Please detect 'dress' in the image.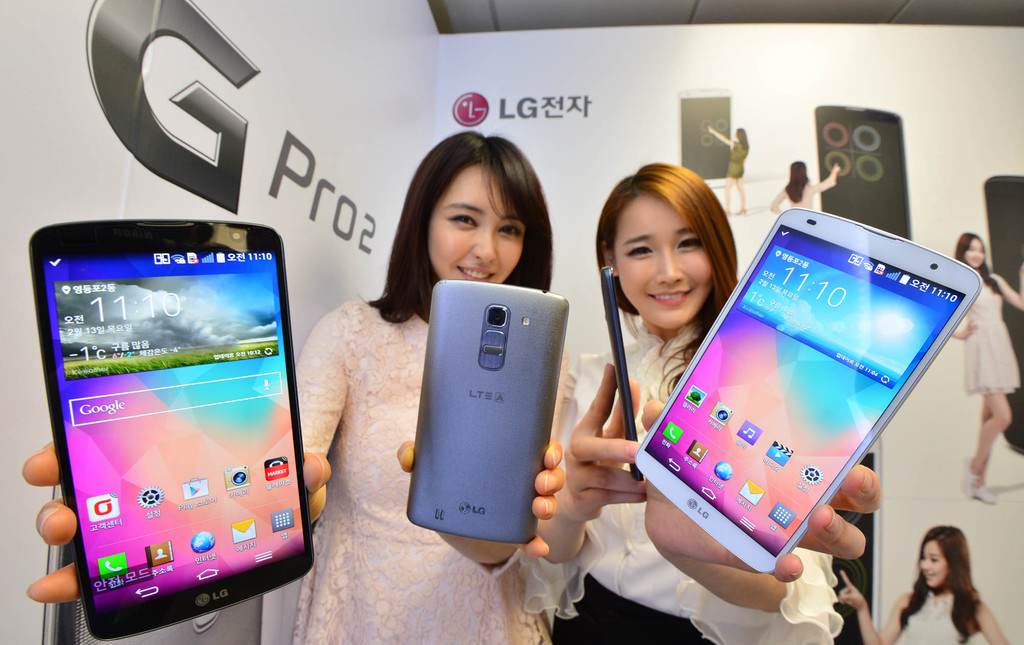
select_region(963, 283, 1021, 396).
